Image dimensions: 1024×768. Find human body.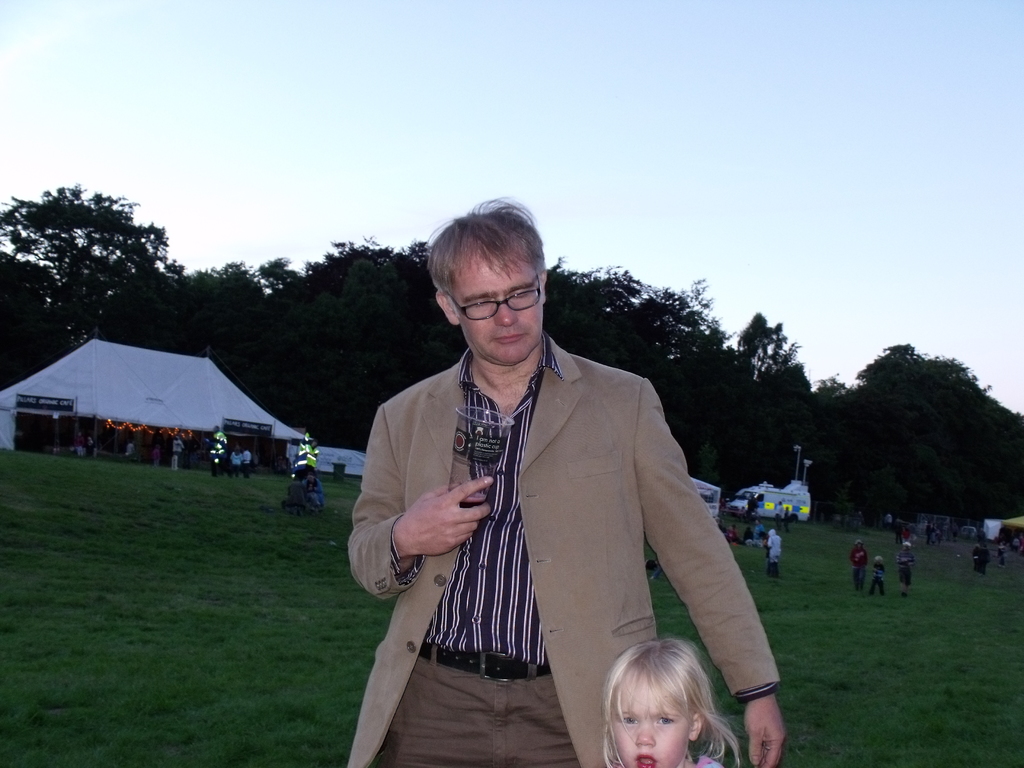
{"x1": 867, "y1": 565, "x2": 885, "y2": 597}.
